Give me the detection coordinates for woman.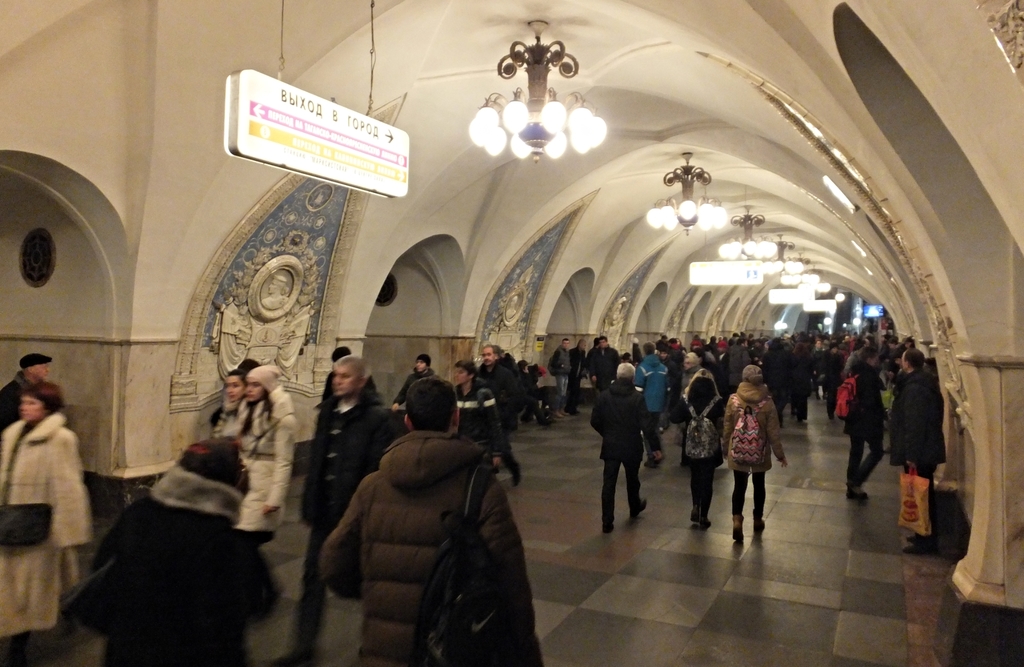
crop(0, 384, 94, 666).
